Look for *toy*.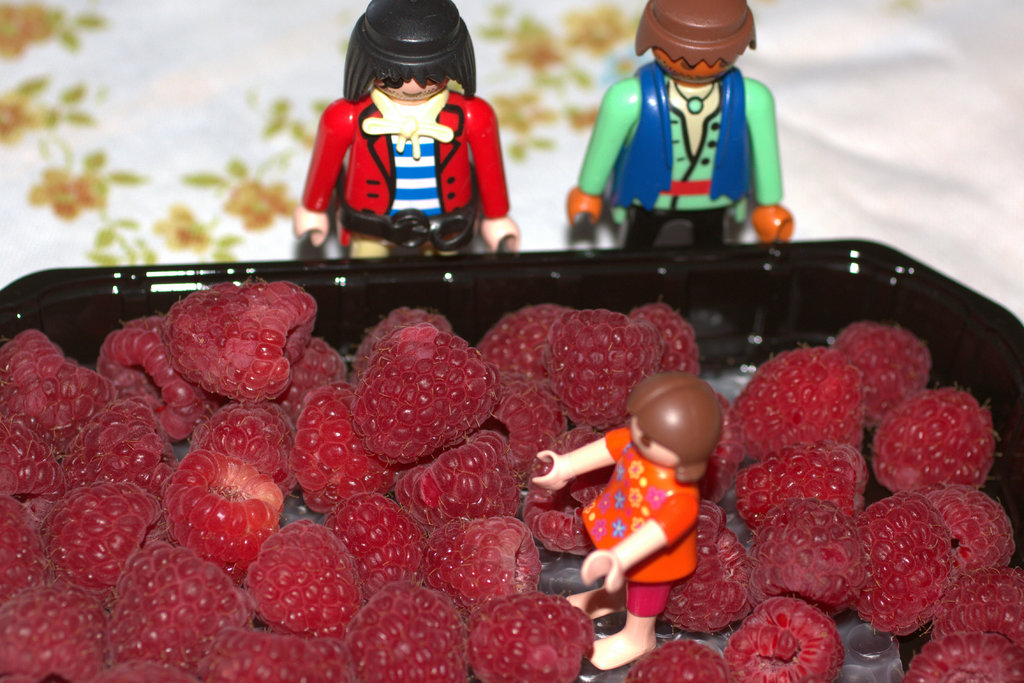
Found: (x1=563, y1=0, x2=793, y2=247).
